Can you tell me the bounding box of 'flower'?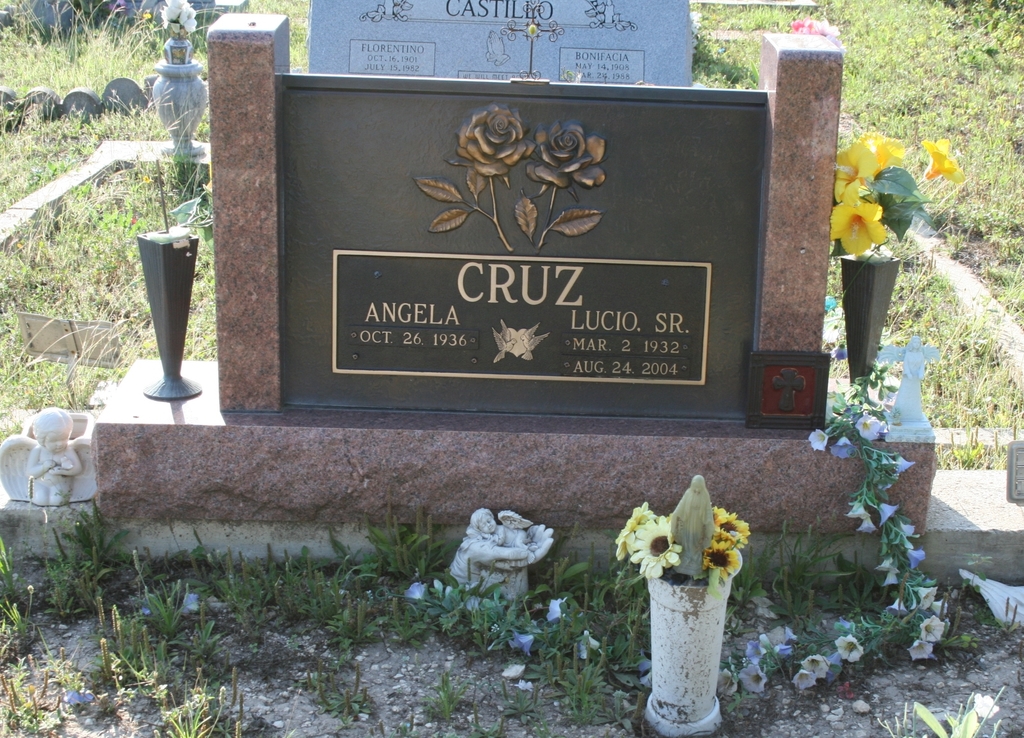
bbox(771, 642, 794, 659).
